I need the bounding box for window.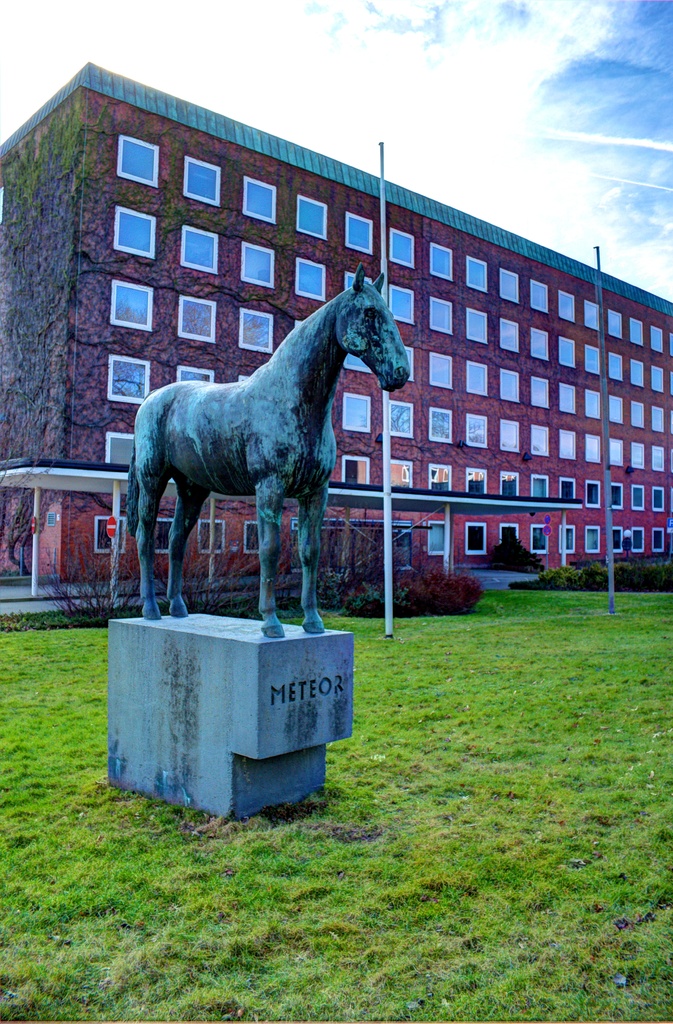
Here it is: region(585, 387, 605, 424).
